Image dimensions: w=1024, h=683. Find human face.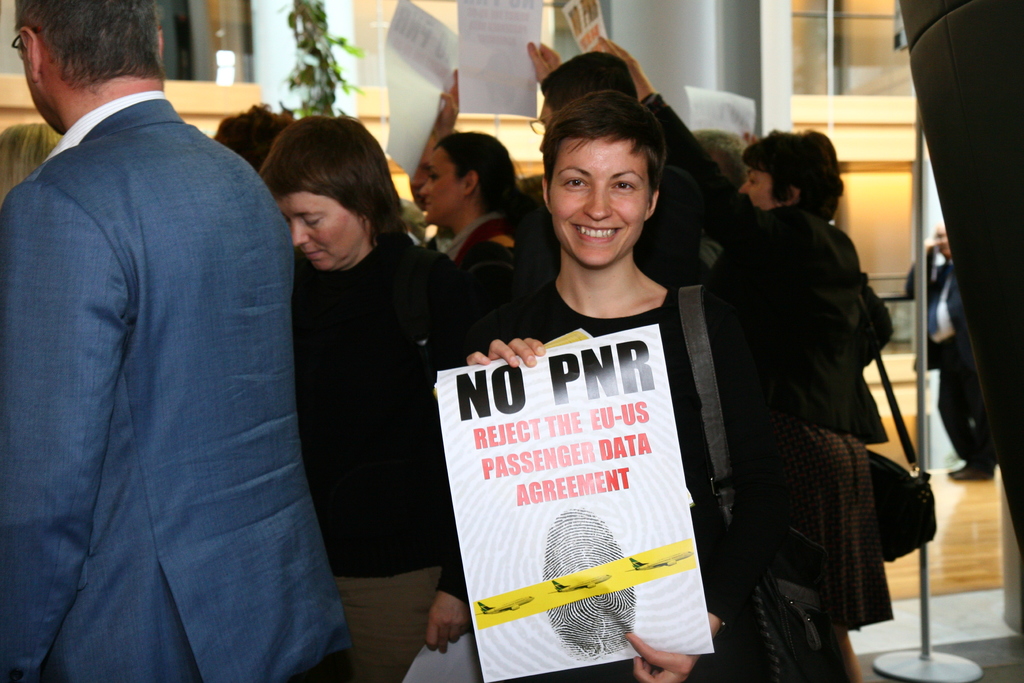
[x1=532, y1=99, x2=554, y2=138].
